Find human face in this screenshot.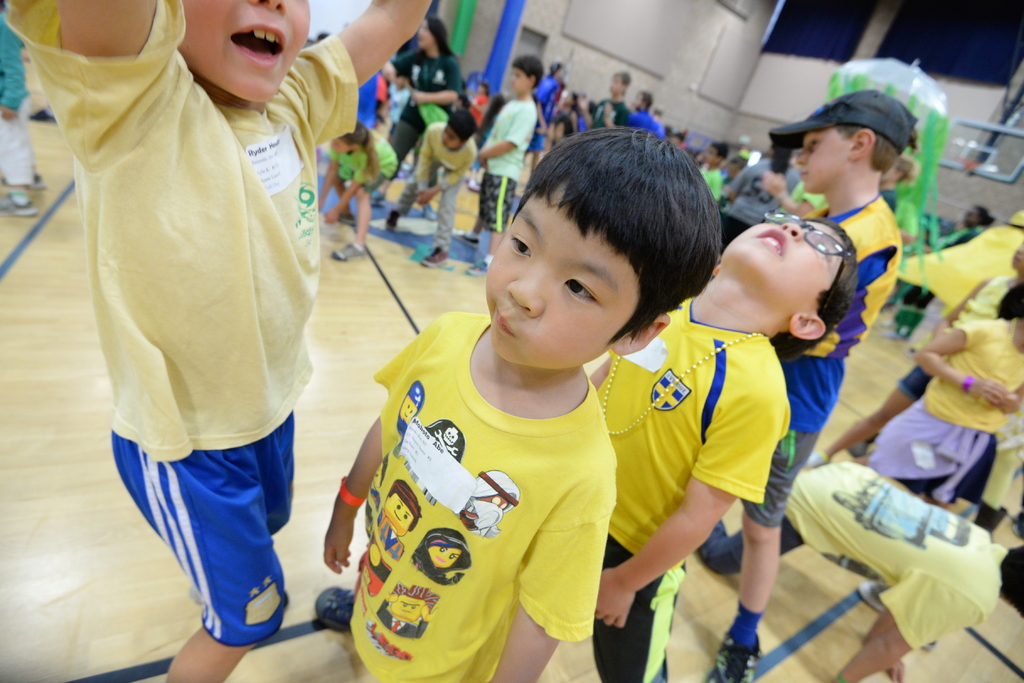
The bounding box for human face is left=385, top=493, right=415, bottom=530.
